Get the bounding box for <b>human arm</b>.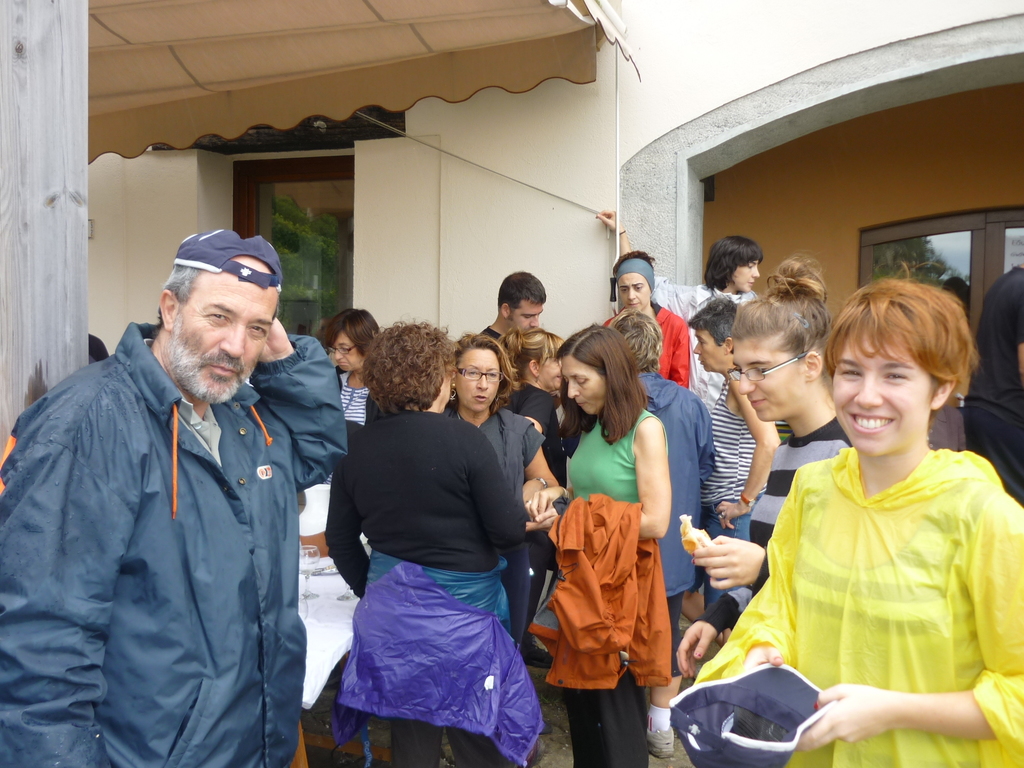
bbox(731, 572, 787, 675).
